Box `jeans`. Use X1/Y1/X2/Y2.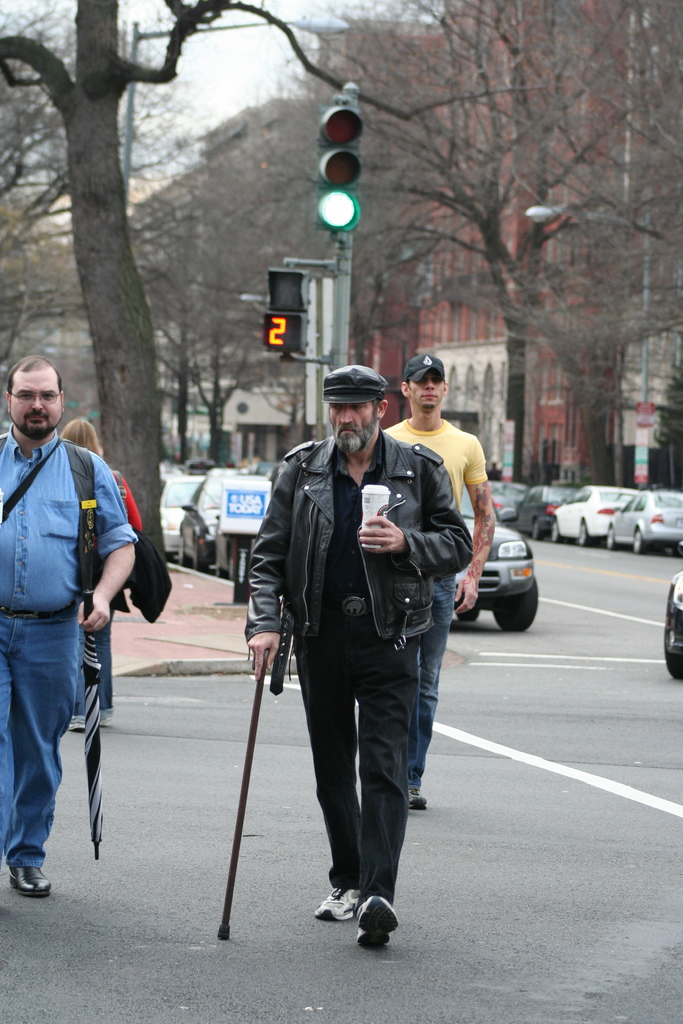
414/573/465/767.
